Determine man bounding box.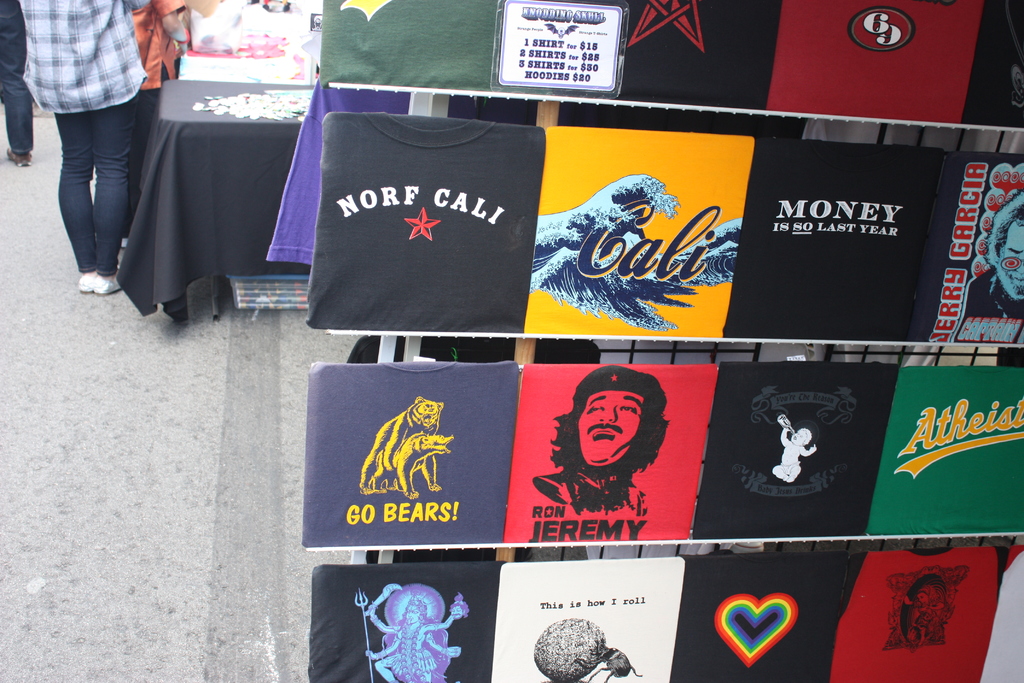
Determined: x1=531 y1=368 x2=671 y2=514.
